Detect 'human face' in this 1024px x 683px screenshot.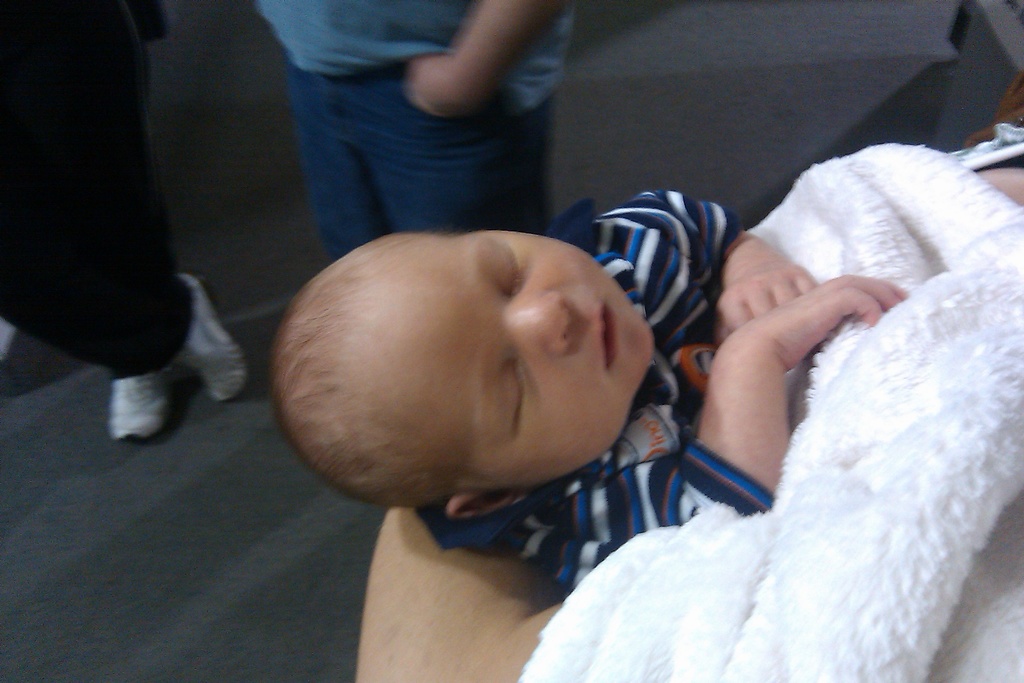
Detection: [left=336, top=236, right=663, bottom=480].
